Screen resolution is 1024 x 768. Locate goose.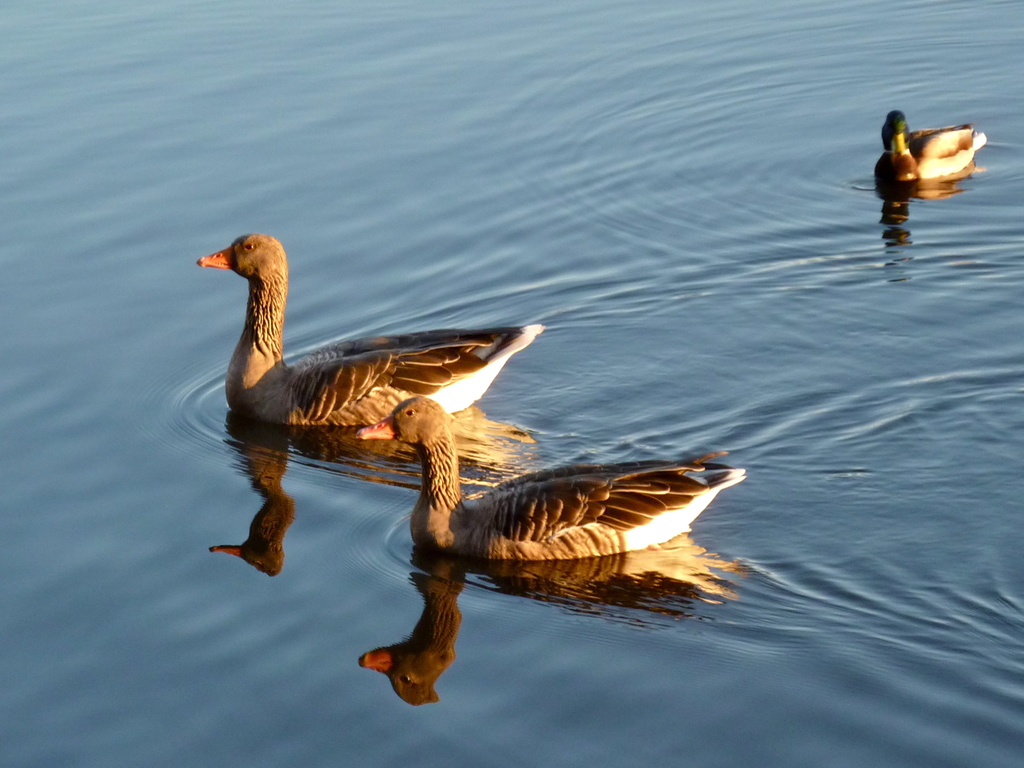
locate(348, 388, 743, 568).
